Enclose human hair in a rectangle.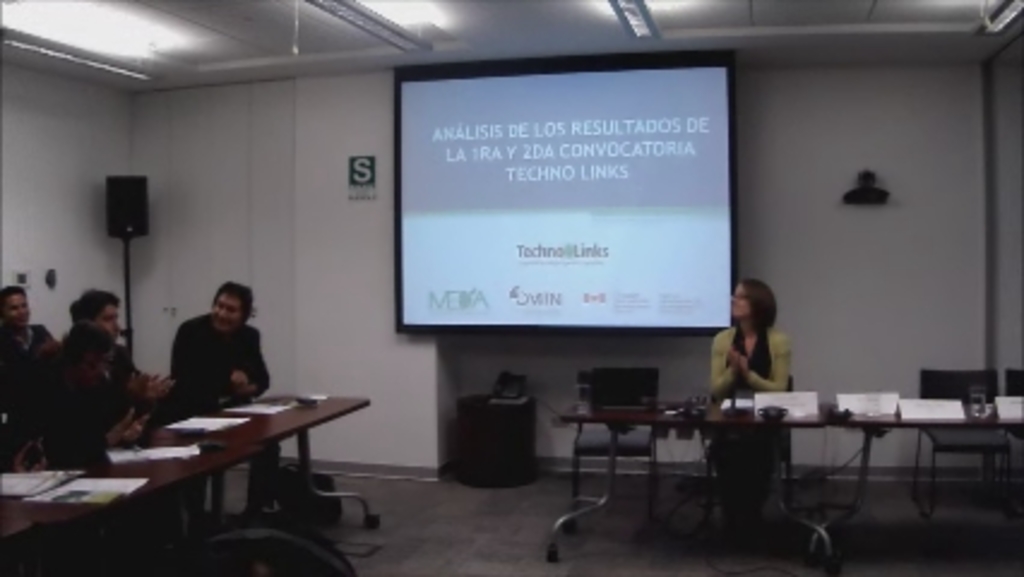
216/281/255/329.
